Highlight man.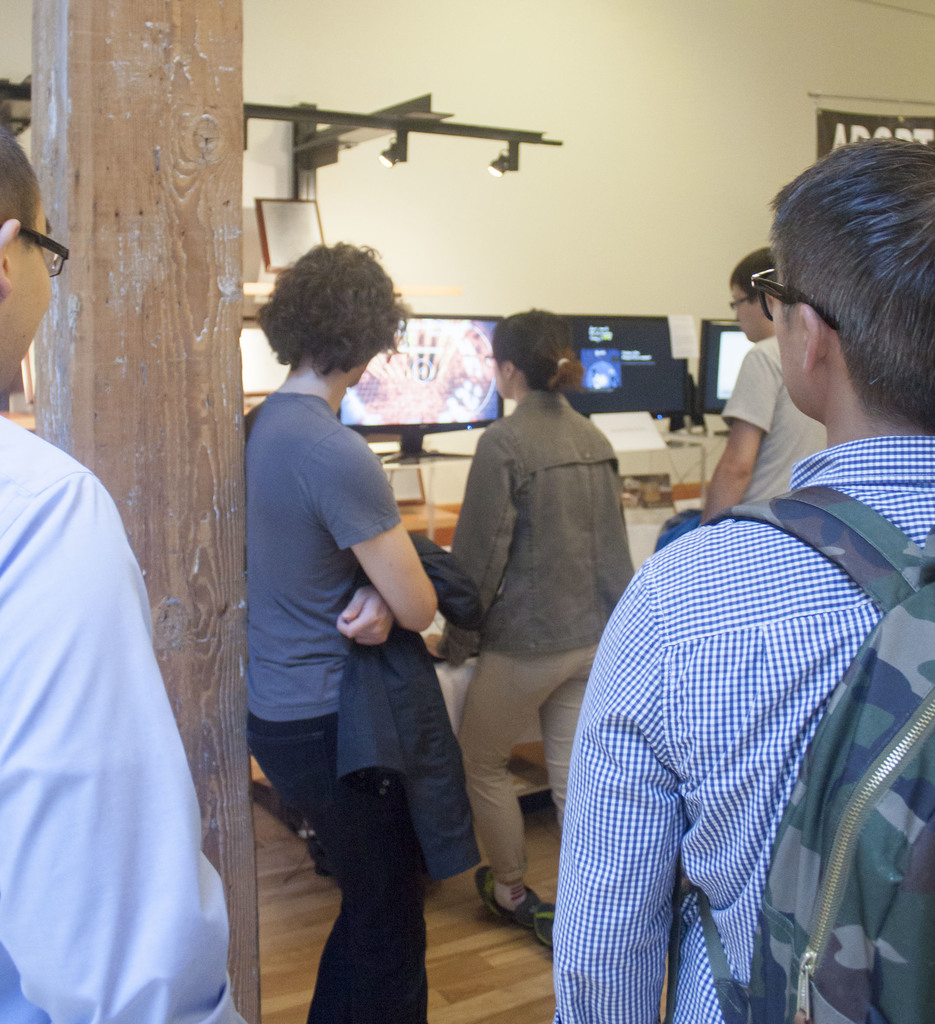
Highlighted region: BBox(243, 234, 434, 1023).
